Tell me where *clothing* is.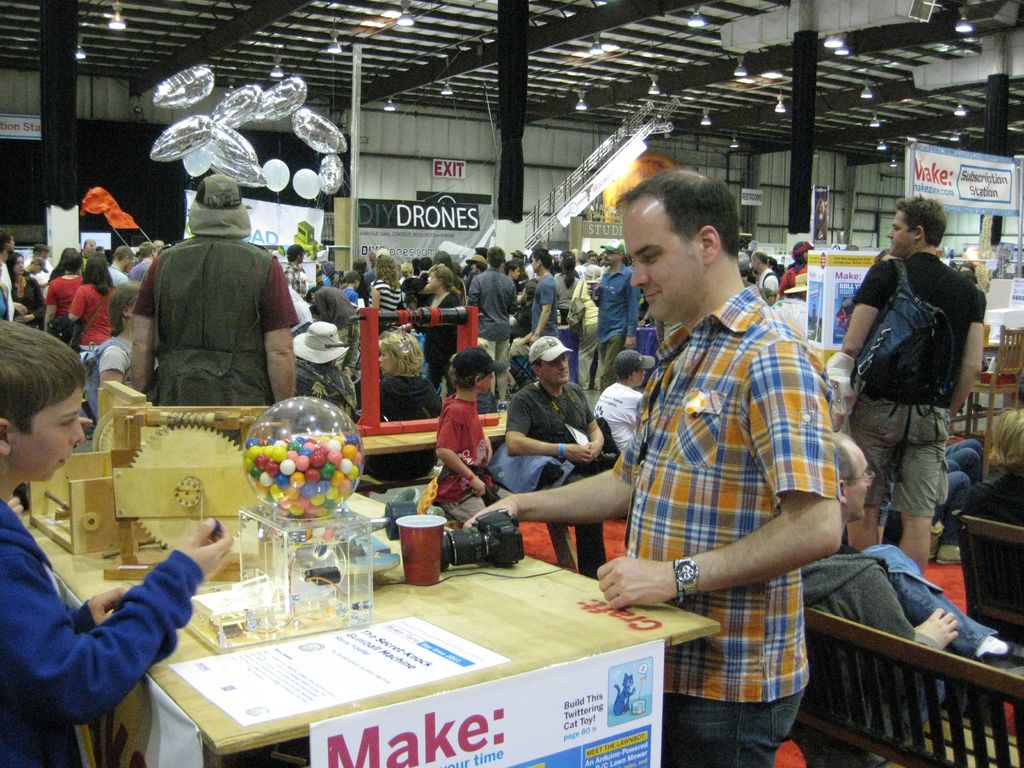
*clothing* is at box(131, 236, 301, 406).
